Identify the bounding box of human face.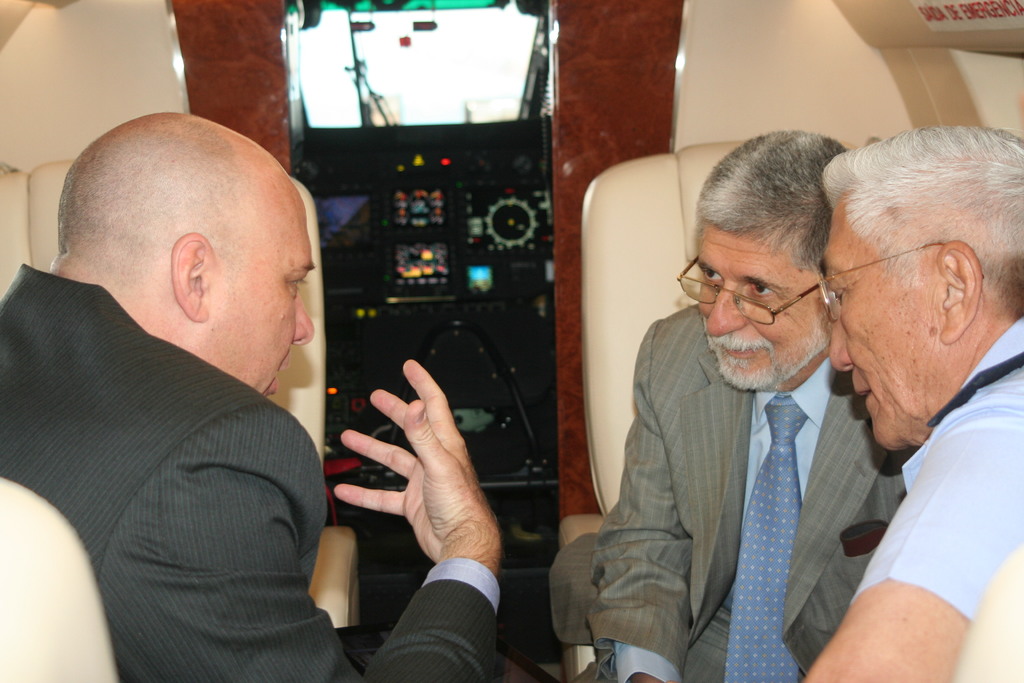
(215, 199, 314, 399).
